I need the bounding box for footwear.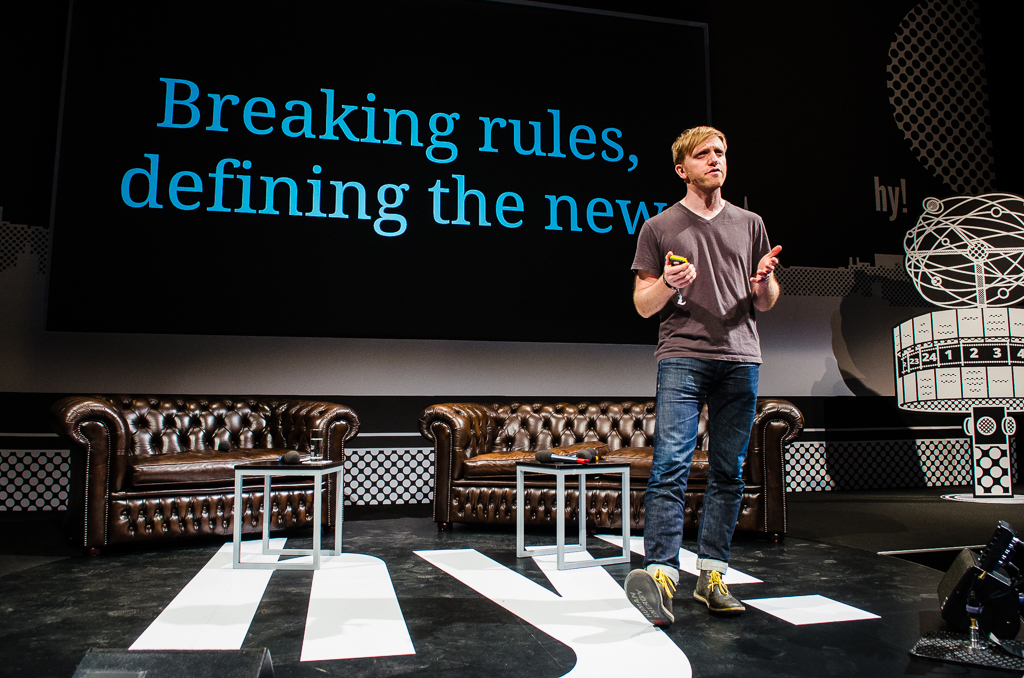
Here it is: rect(690, 567, 746, 614).
